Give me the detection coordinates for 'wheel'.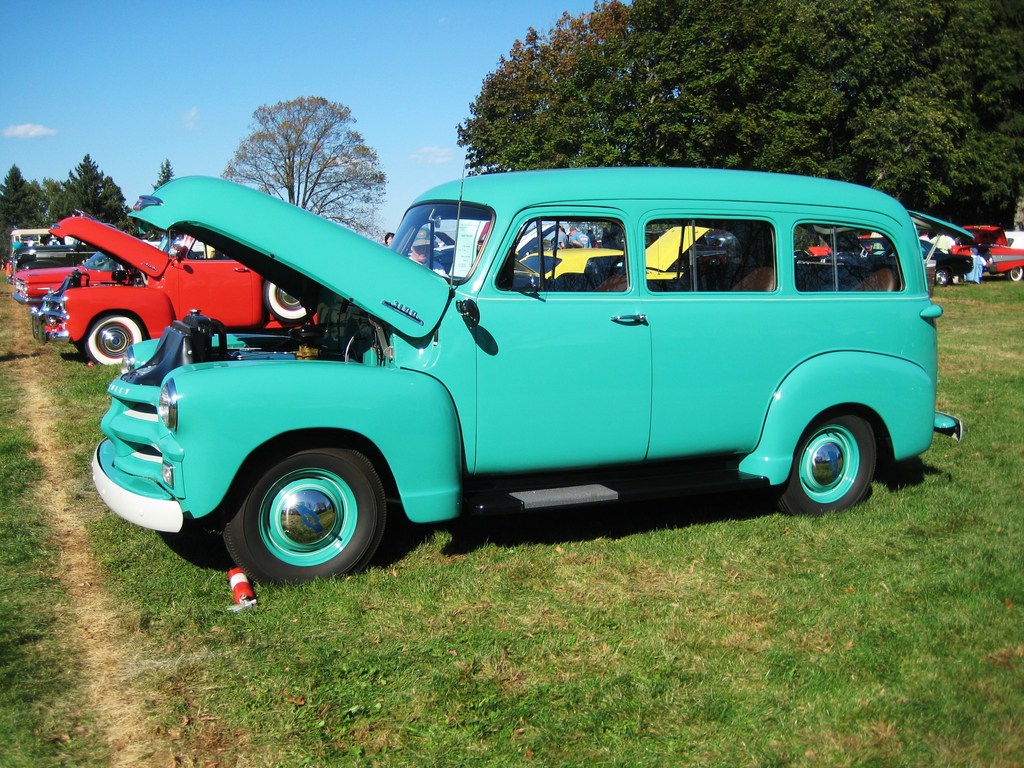
(267,281,307,321).
